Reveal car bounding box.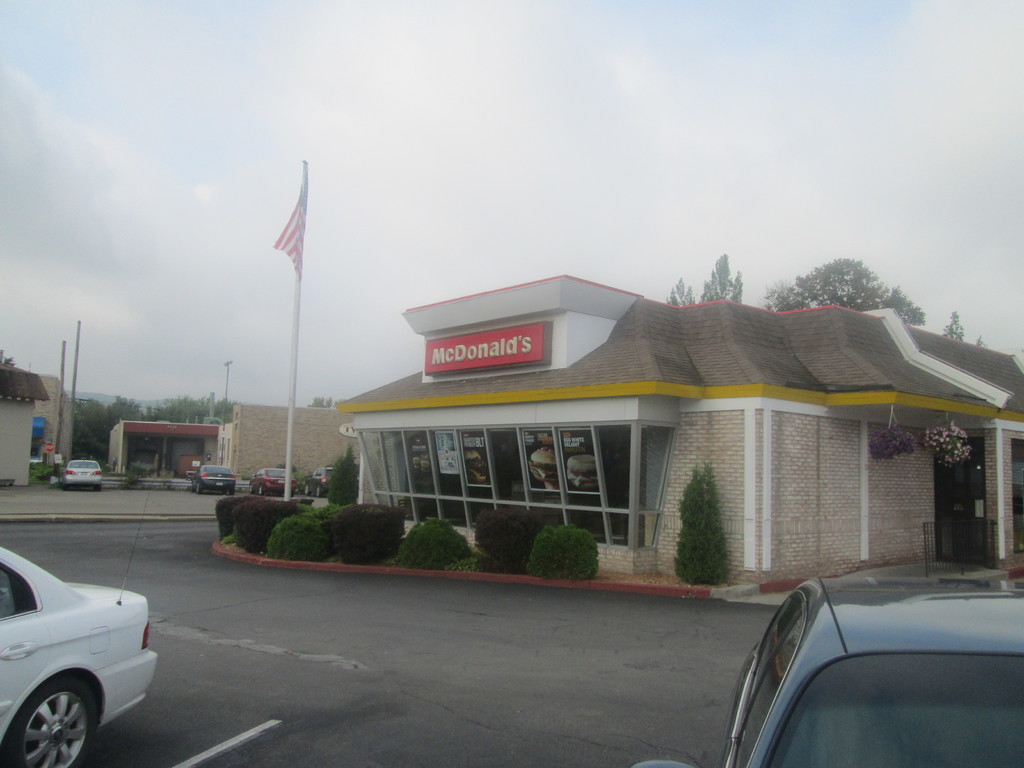
Revealed: l=250, t=470, r=290, b=497.
